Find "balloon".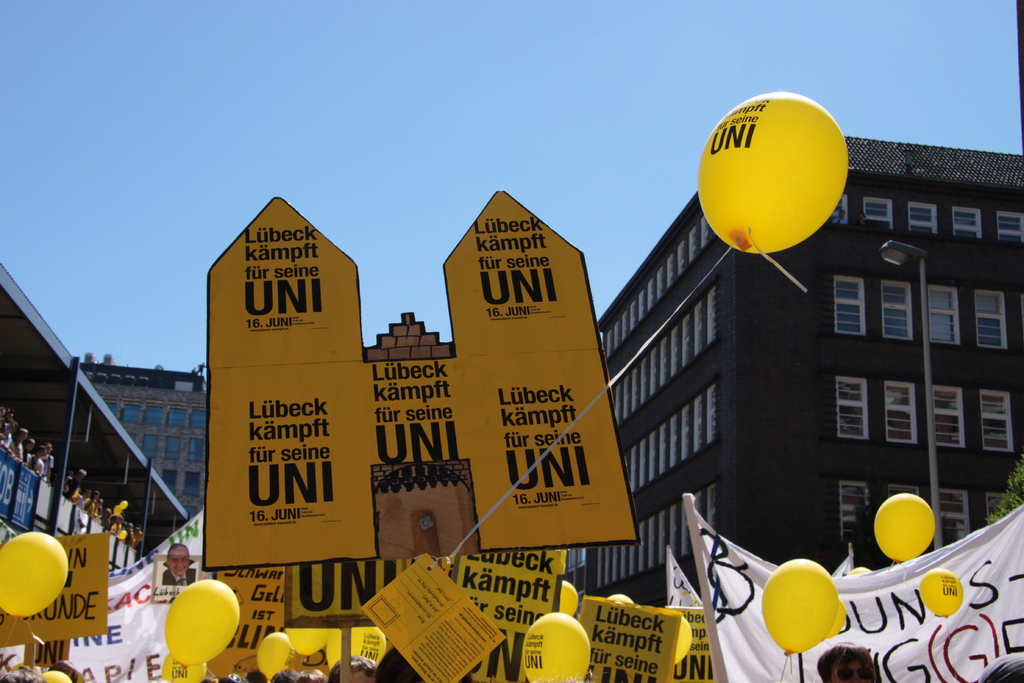
pyautogui.locateOnScreen(696, 90, 851, 255).
